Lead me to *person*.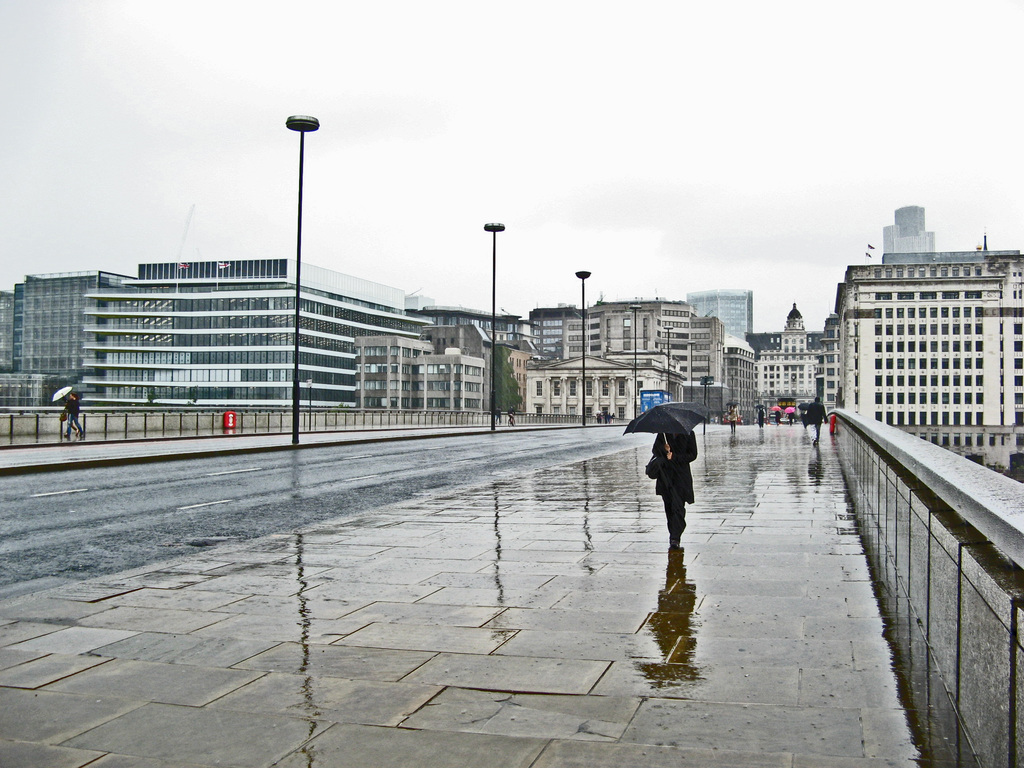
Lead to Rect(803, 410, 809, 424).
